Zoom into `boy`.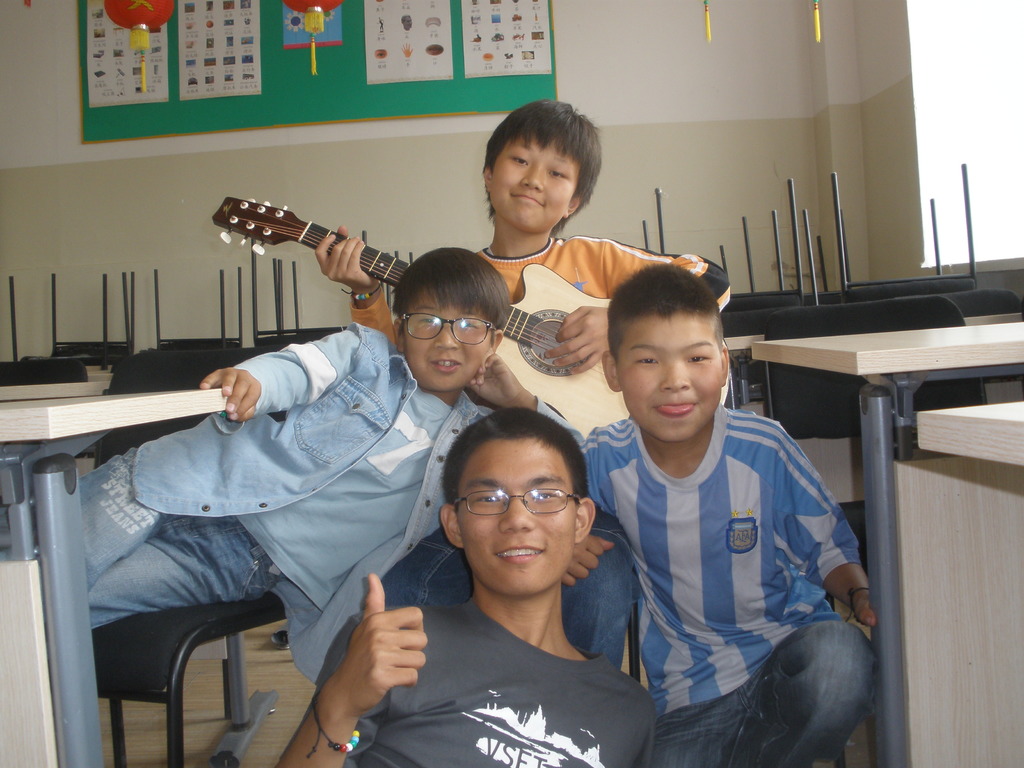
Zoom target: rect(287, 408, 657, 767).
